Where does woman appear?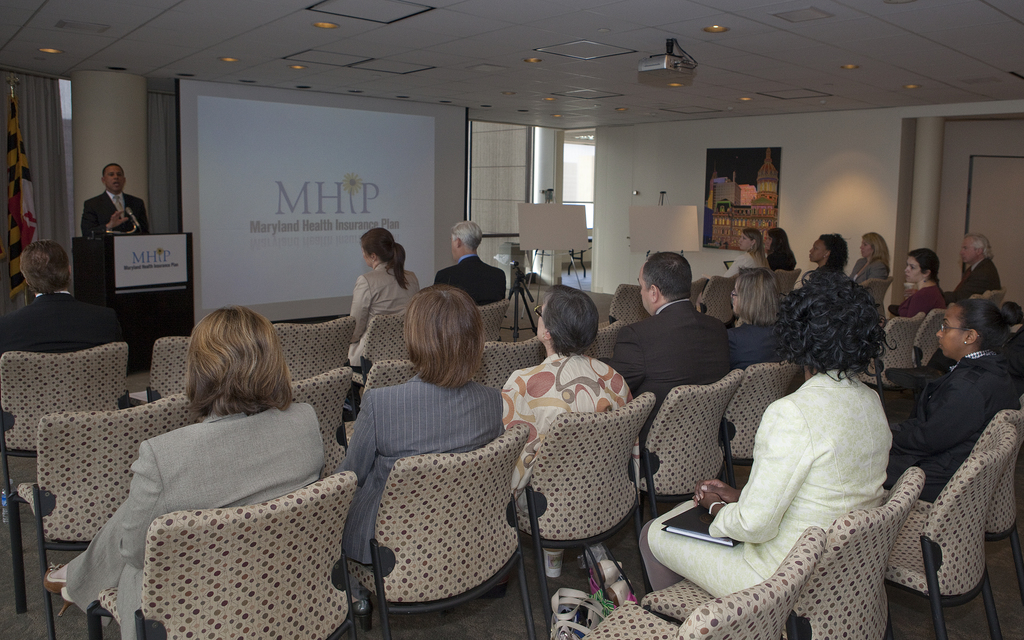
Appears at <region>728, 266, 788, 365</region>.
